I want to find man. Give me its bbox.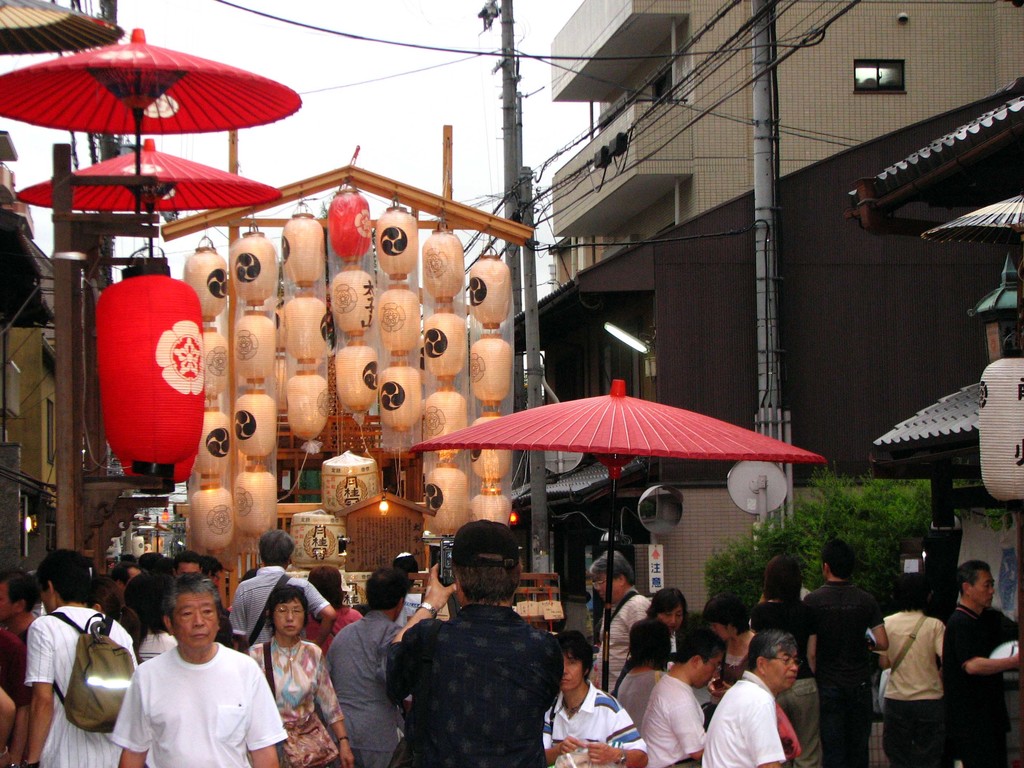
select_region(102, 579, 280, 767).
